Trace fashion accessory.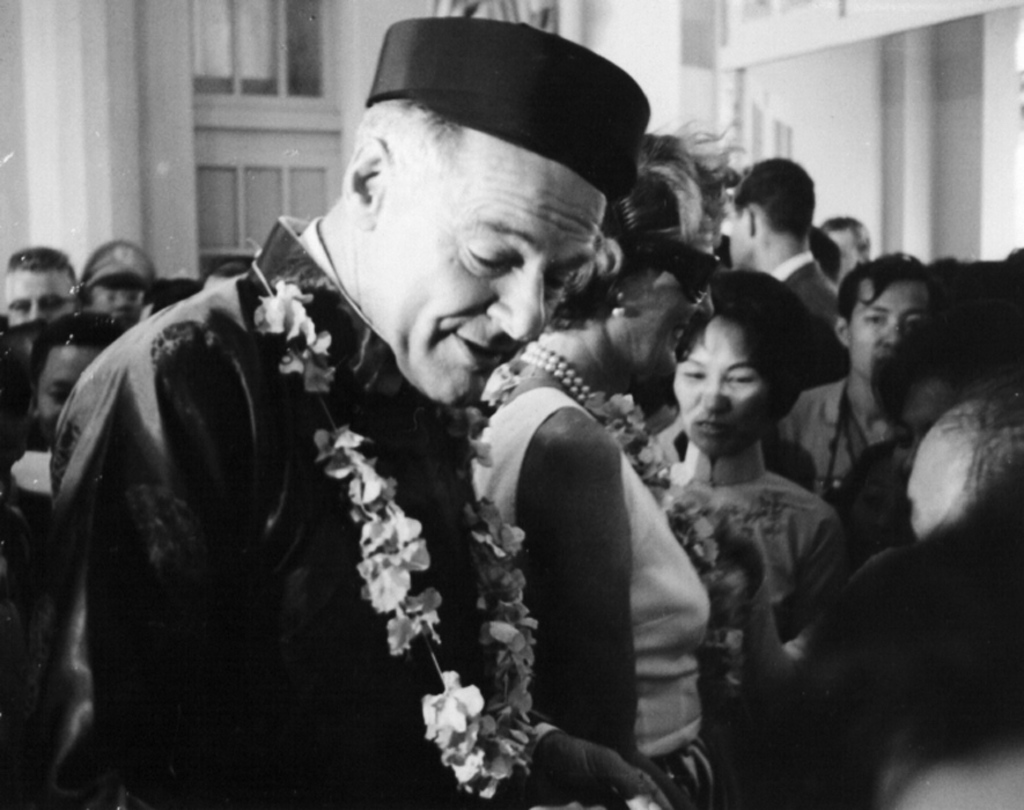
Traced to crop(641, 238, 725, 302).
